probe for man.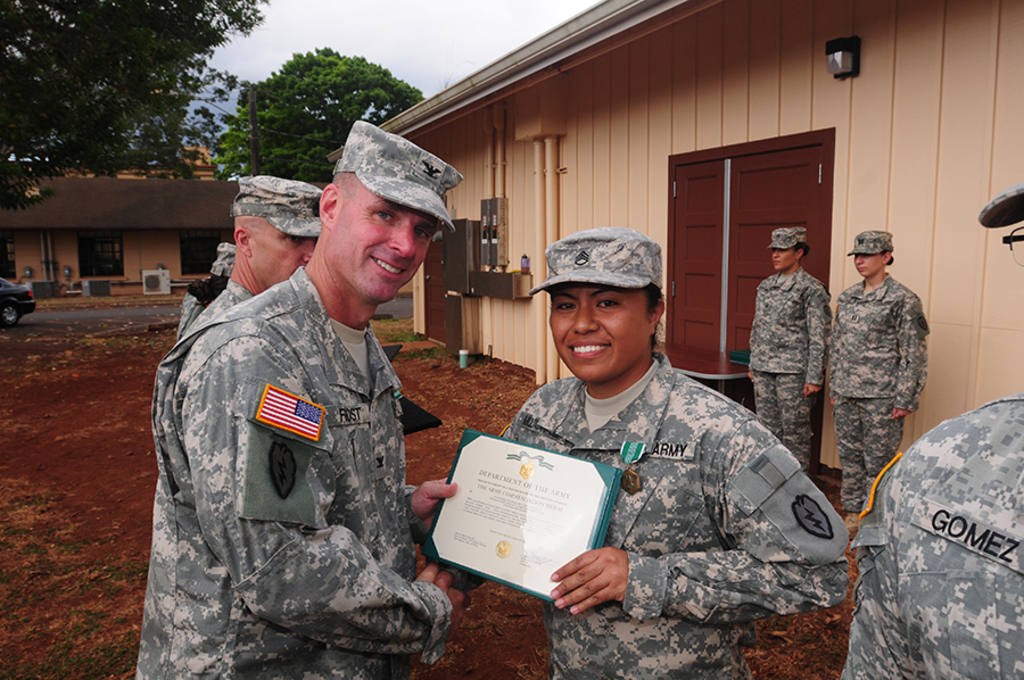
Probe result: <bbox>132, 116, 466, 679</bbox>.
